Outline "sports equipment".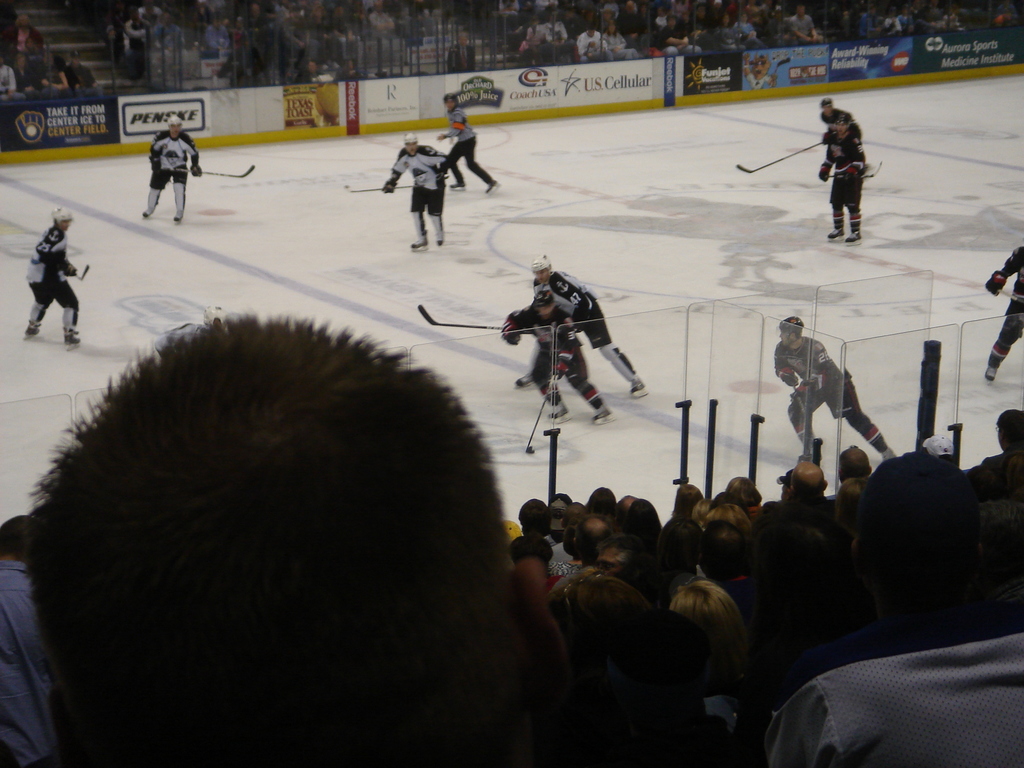
Outline: <bbox>522, 394, 552, 457</bbox>.
